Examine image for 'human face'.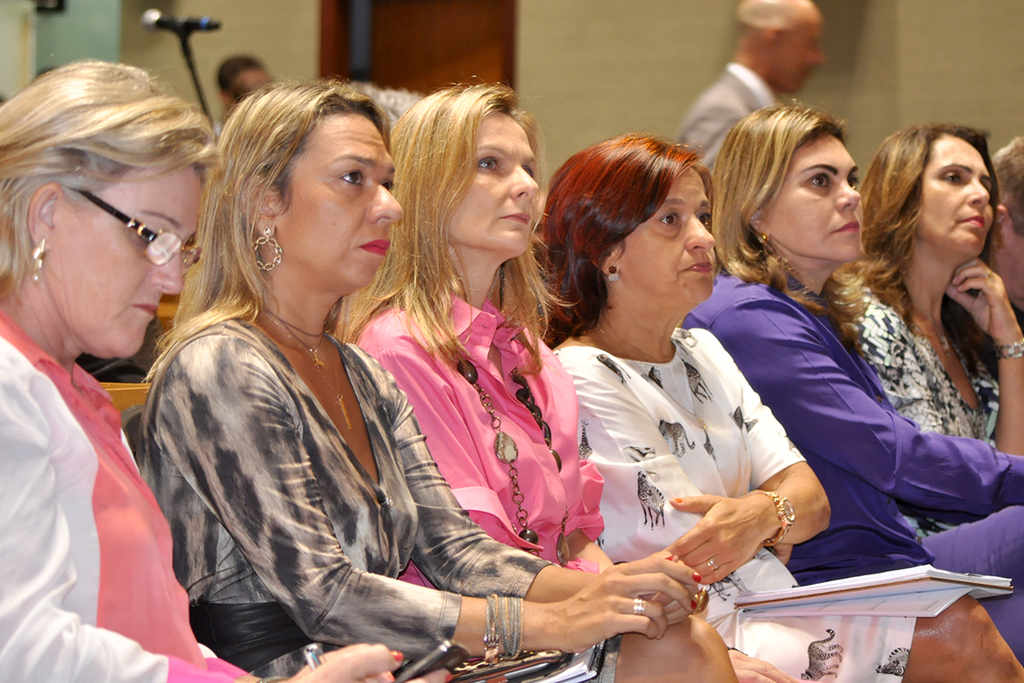
Examination result: <box>783,3,824,91</box>.
